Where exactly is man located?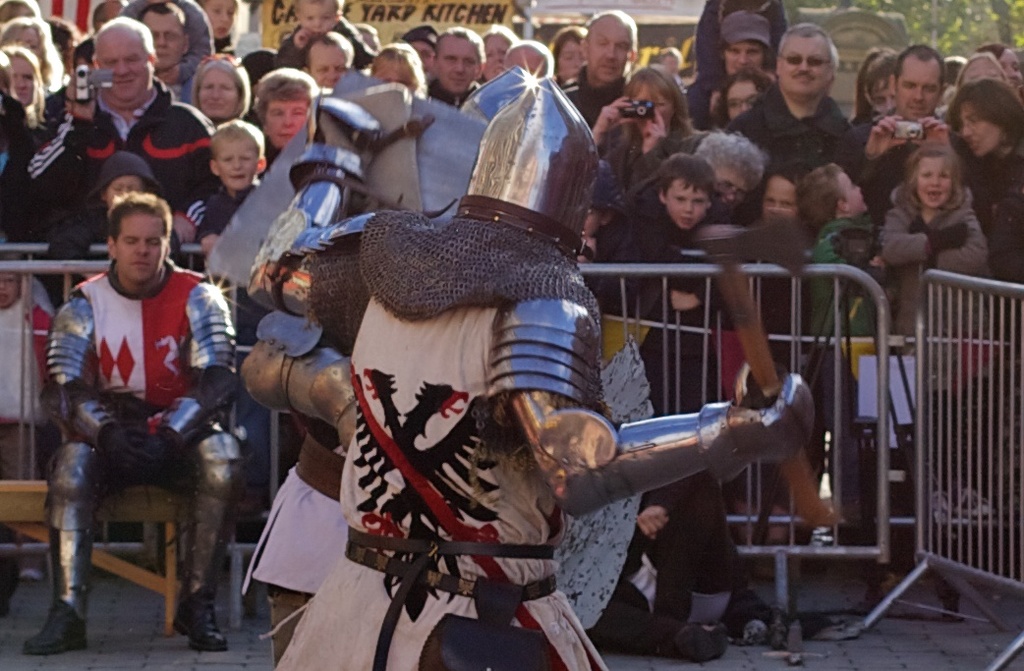
Its bounding box is {"left": 726, "top": 12, "right": 769, "bottom": 74}.
